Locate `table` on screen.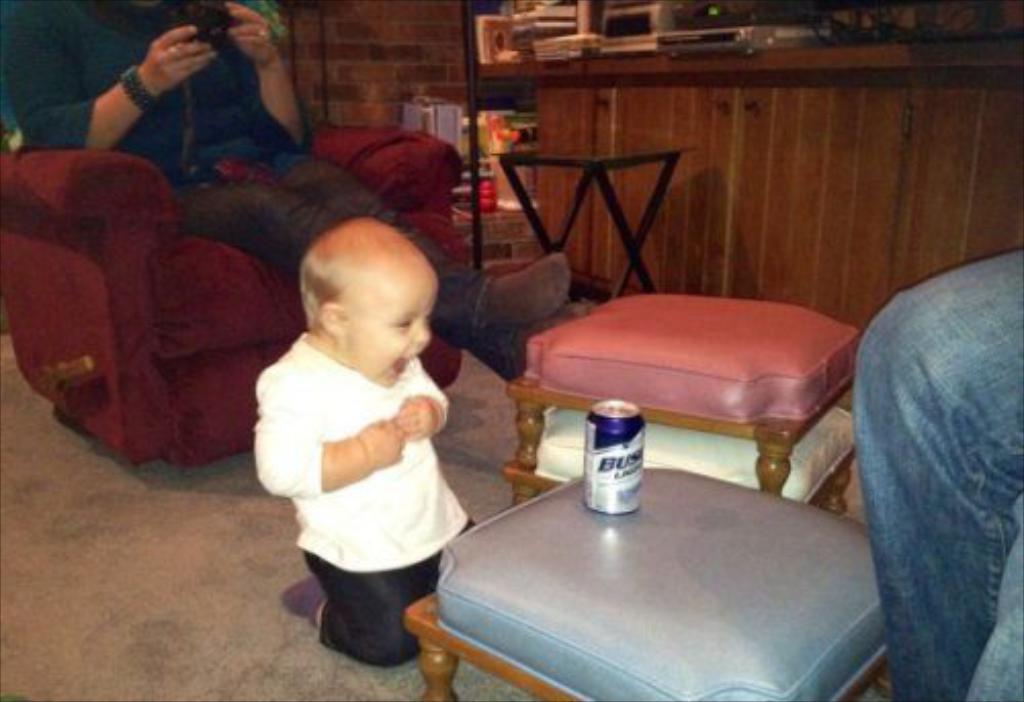
On screen at (x1=496, y1=129, x2=696, y2=291).
